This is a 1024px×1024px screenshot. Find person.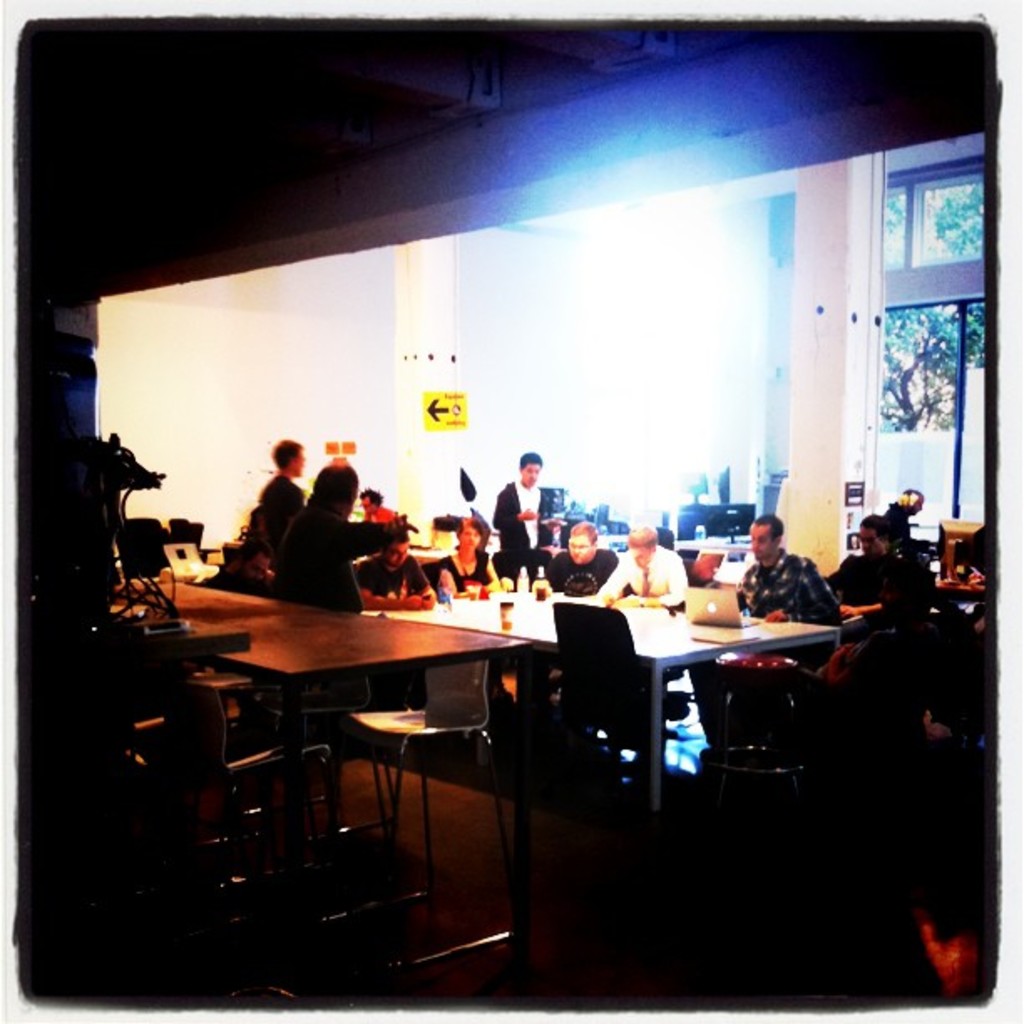
Bounding box: bbox=(689, 509, 835, 740).
